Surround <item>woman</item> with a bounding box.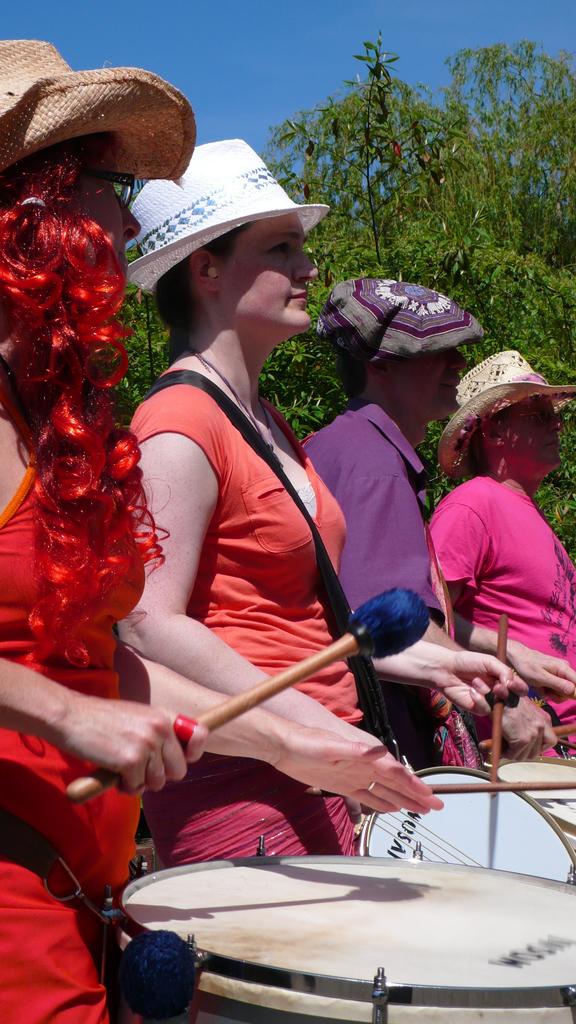
bbox=[0, 37, 441, 1023].
